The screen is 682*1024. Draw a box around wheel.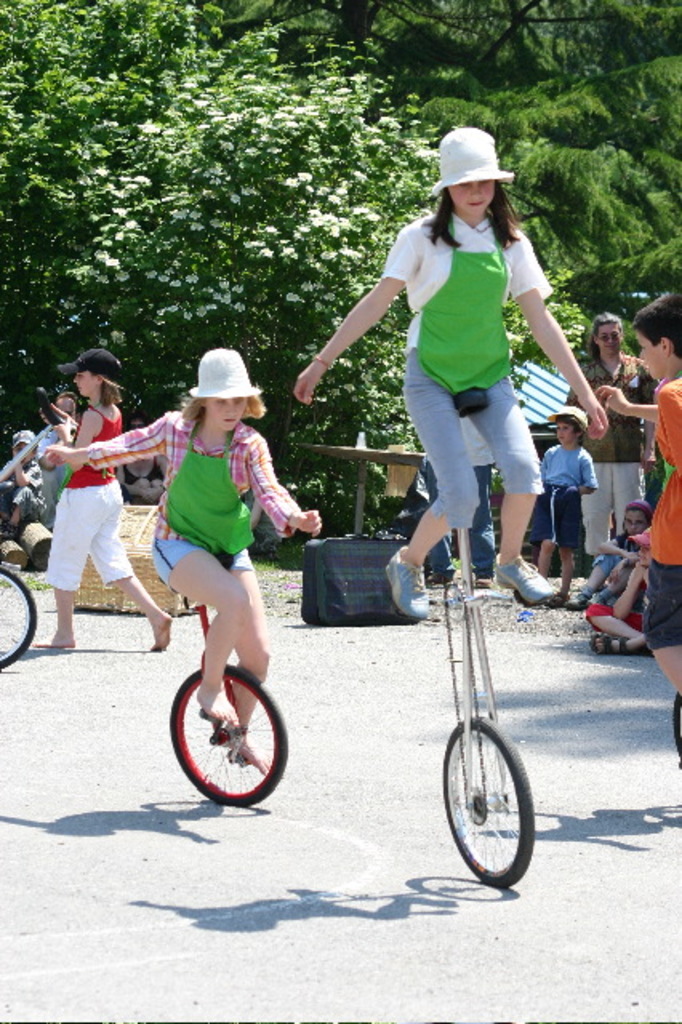
pyautogui.locateOnScreen(170, 662, 287, 803).
